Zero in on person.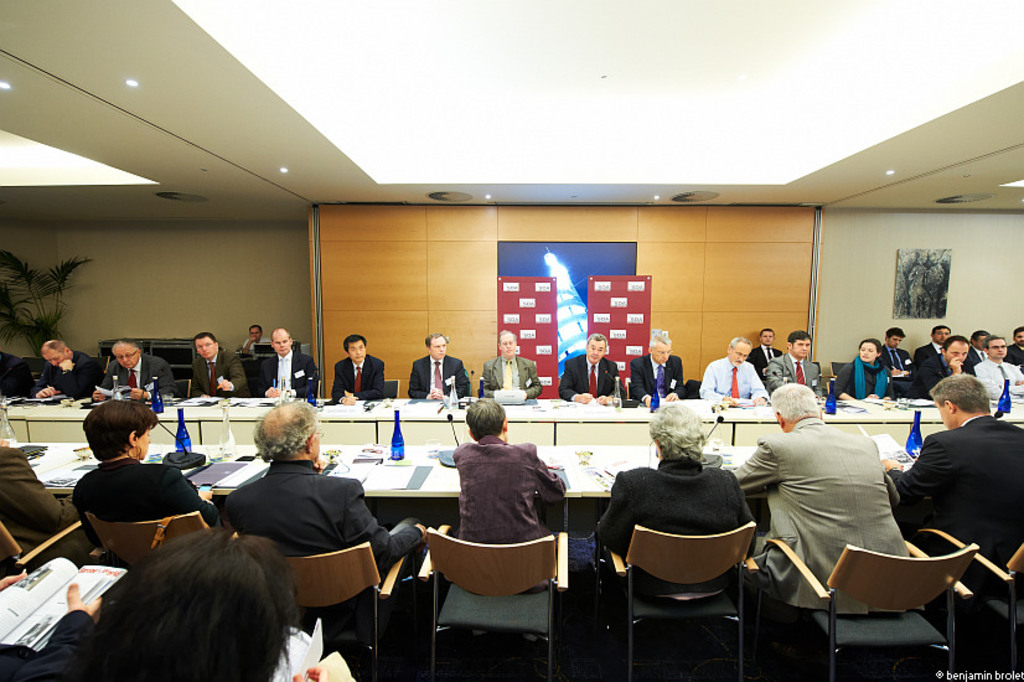
Zeroed in: box=[0, 523, 333, 681].
